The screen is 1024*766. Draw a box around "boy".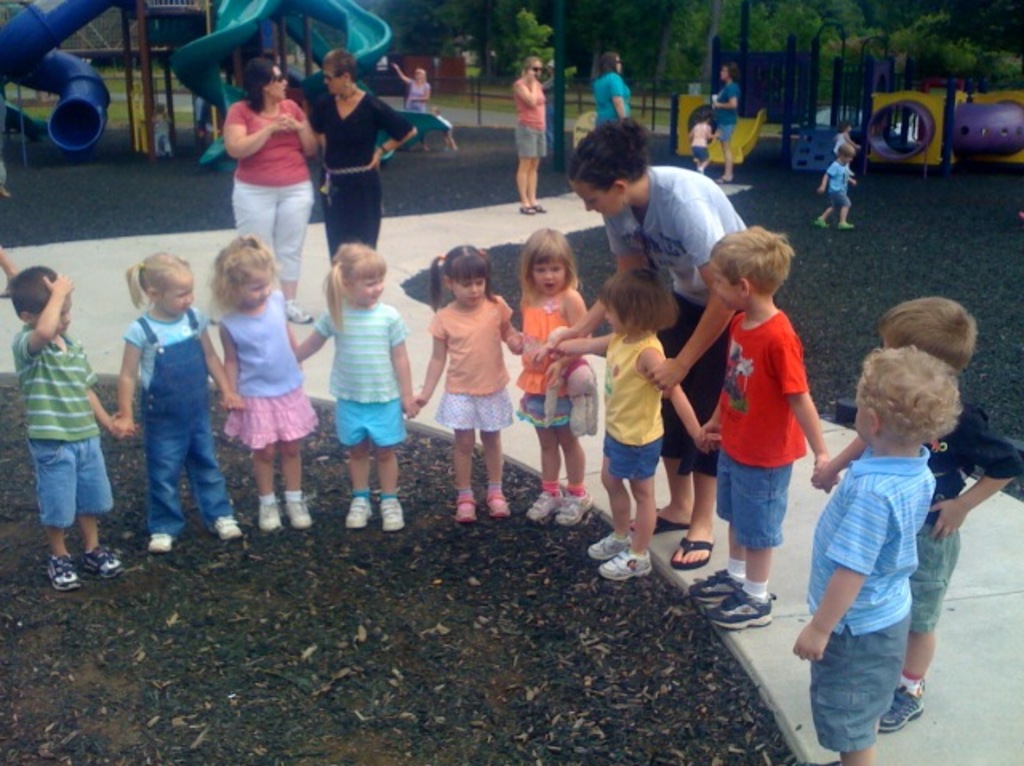
l=784, t=339, r=965, b=764.
